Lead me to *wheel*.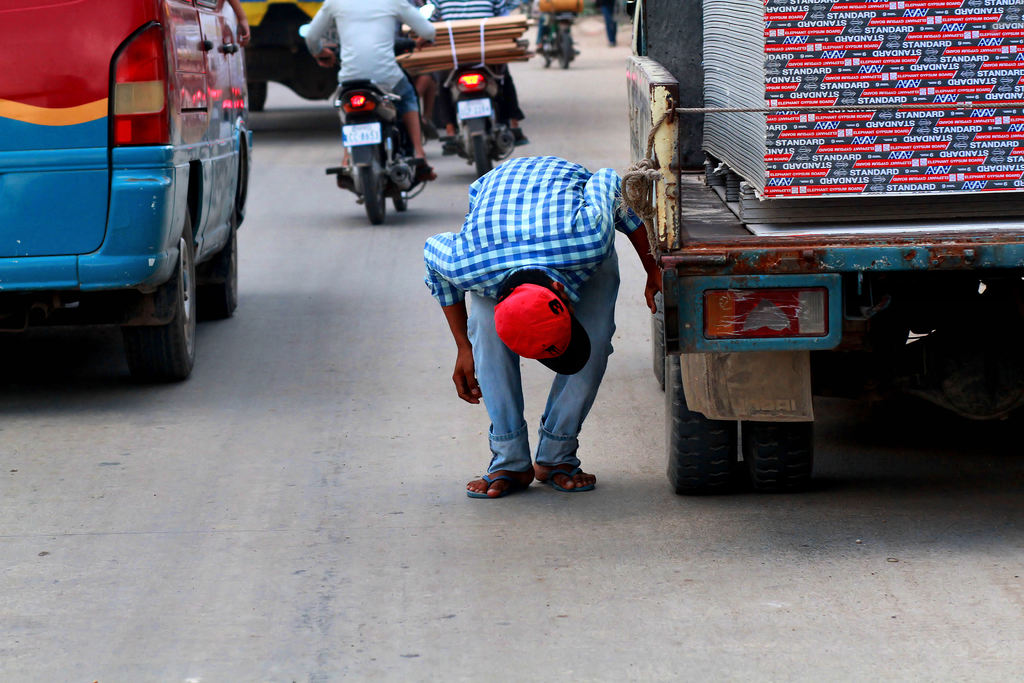
Lead to 740/420/817/495.
